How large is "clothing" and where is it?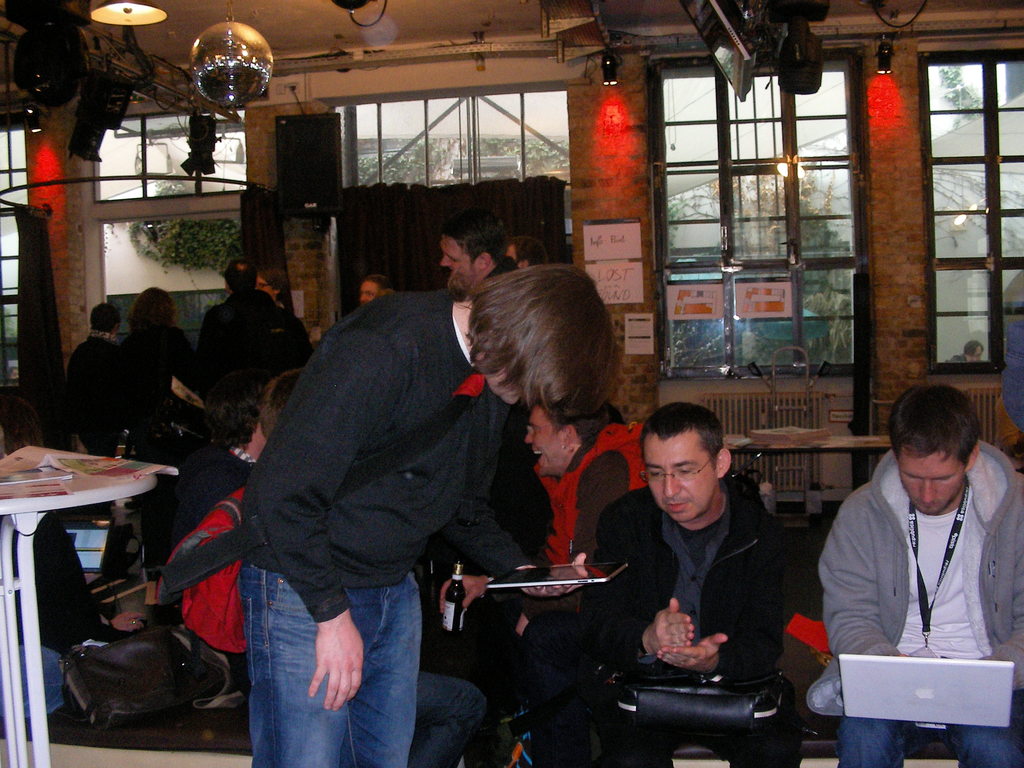
Bounding box: BBox(565, 484, 803, 742).
